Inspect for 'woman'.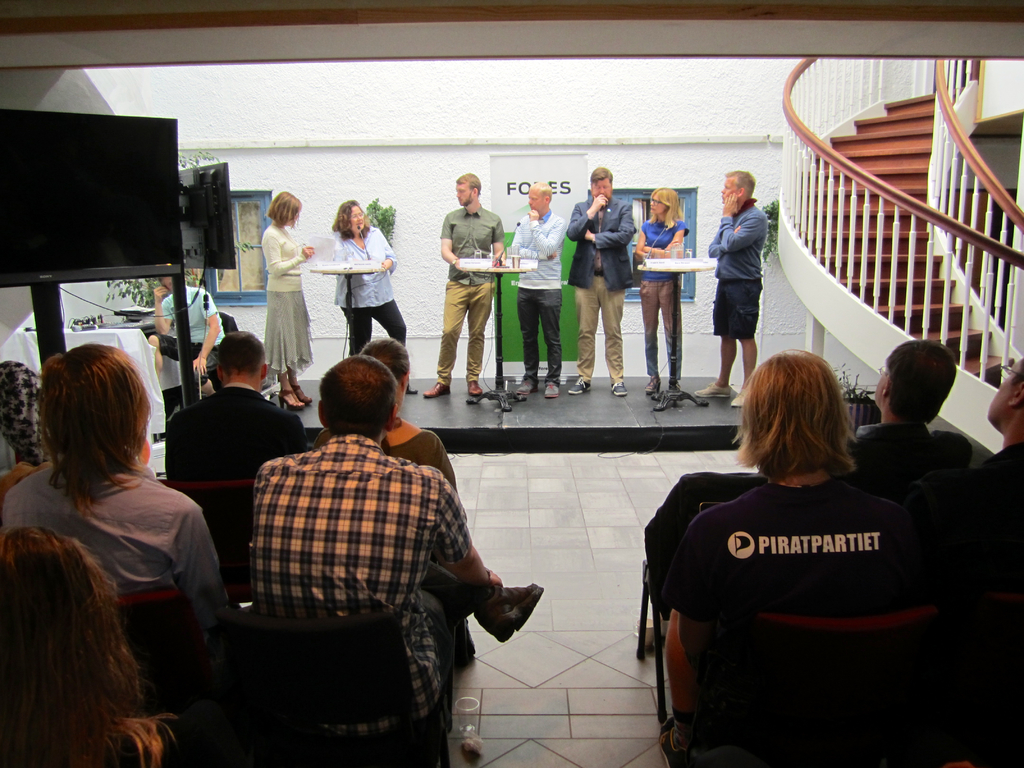
Inspection: {"x1": 659, "y1": 349, "x2": 925, "y2": 750}.
